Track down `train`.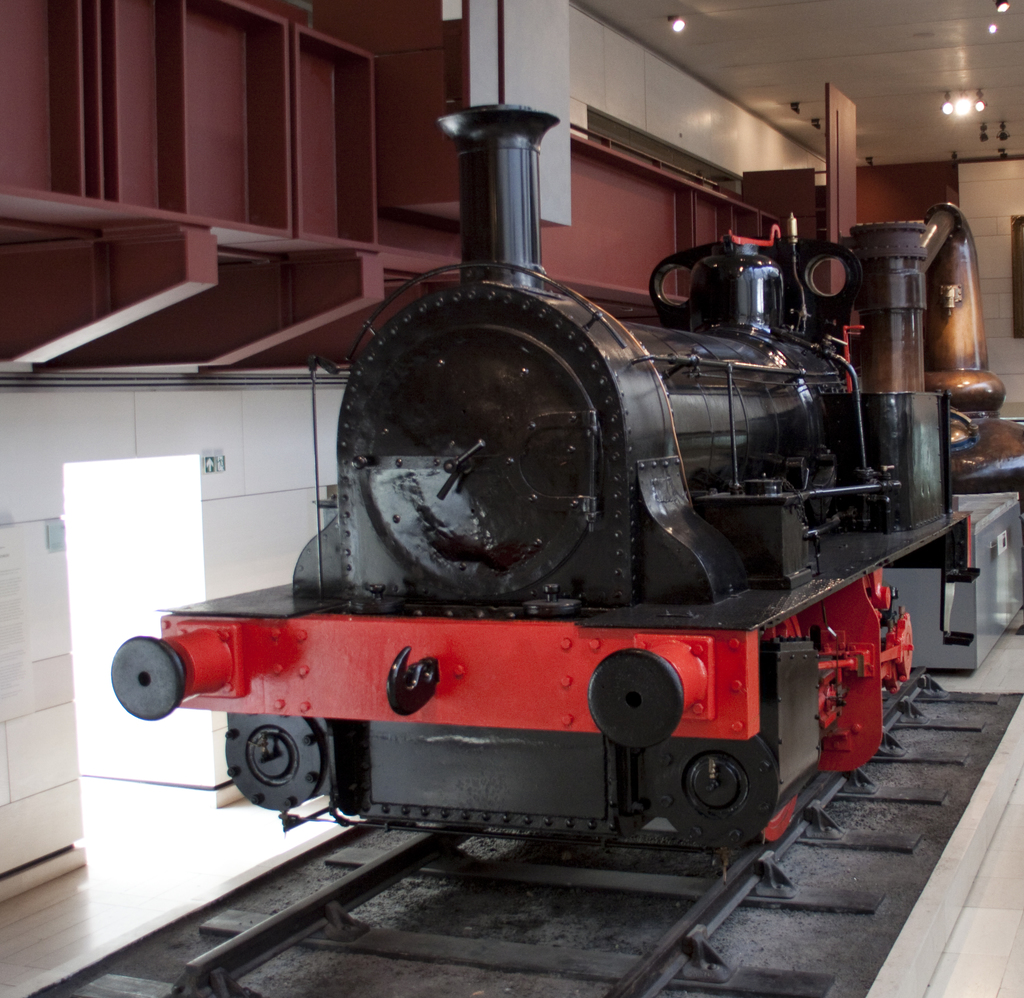
Tracked to <bbox>112, 108, 1023, 849</bbox>.
